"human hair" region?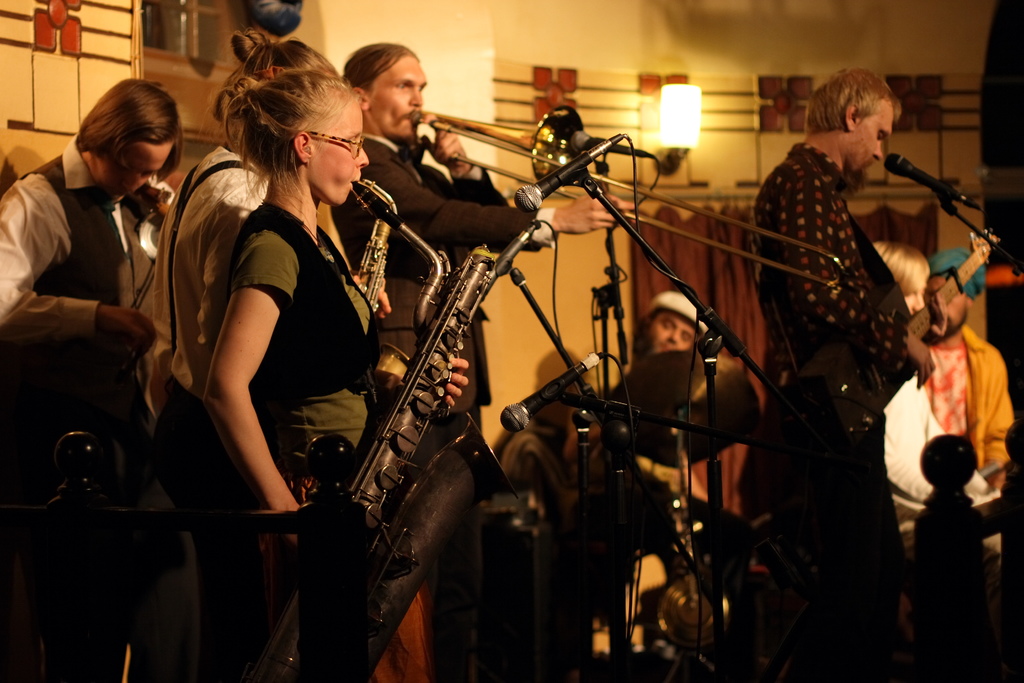
(871,241,931,299)
